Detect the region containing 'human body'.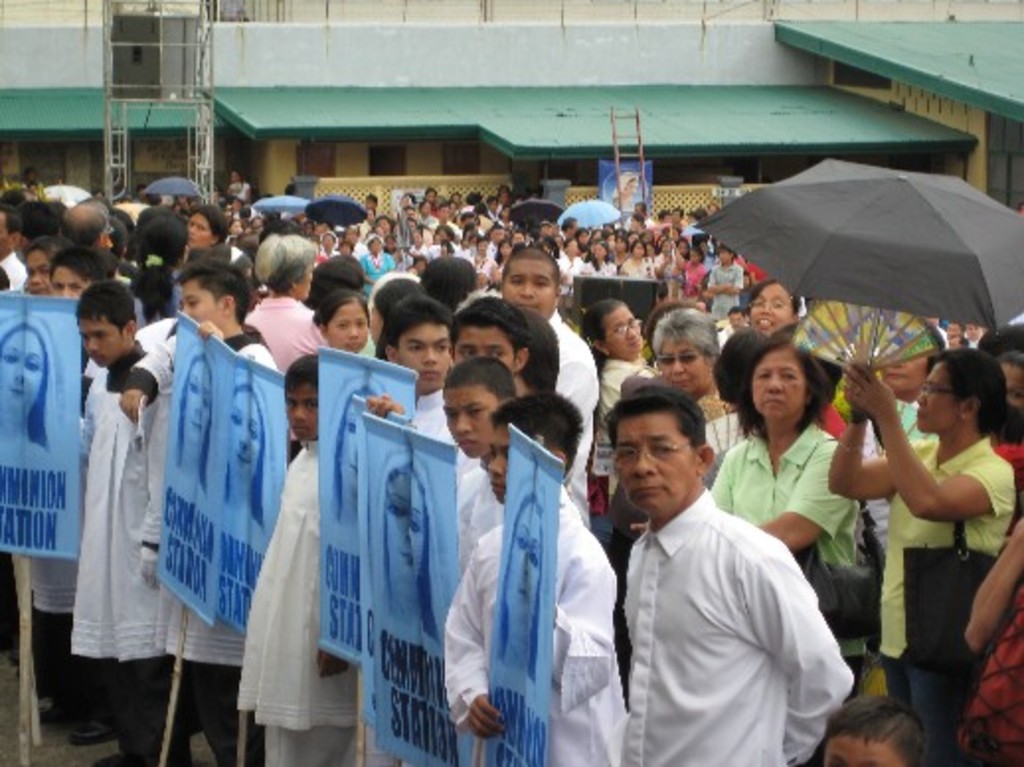
{"left": 708, "top": 257, "right": 741, "bottom": 314}.
